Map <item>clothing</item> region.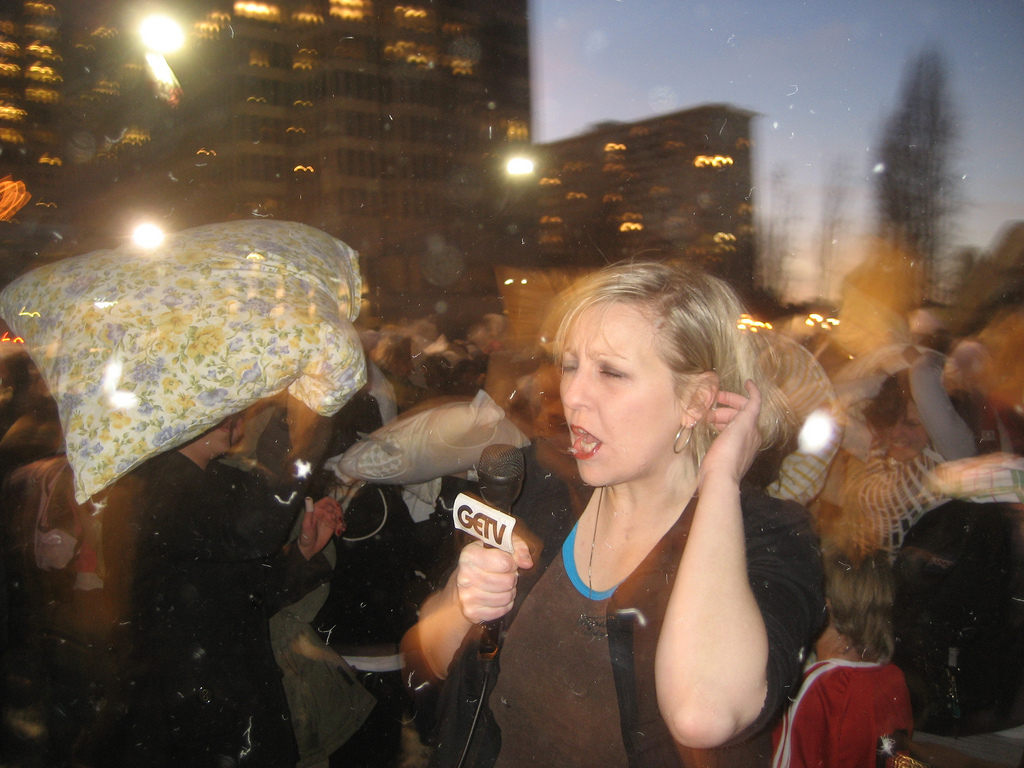
Mapped to x1=426, y1=478, x2=839, y2=767.
